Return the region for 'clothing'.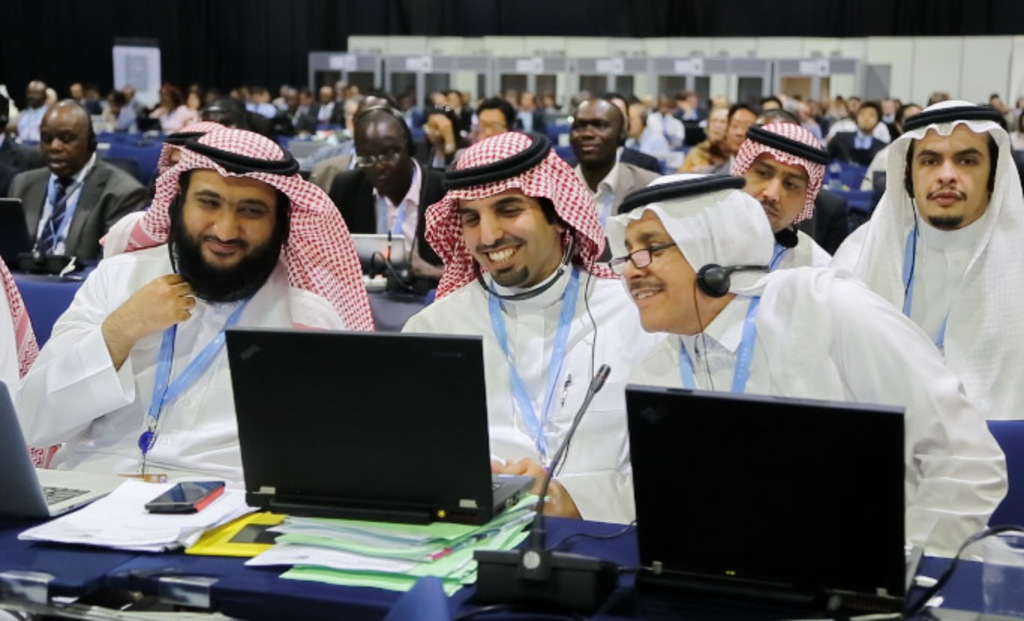
4, 240, 355, 495.
